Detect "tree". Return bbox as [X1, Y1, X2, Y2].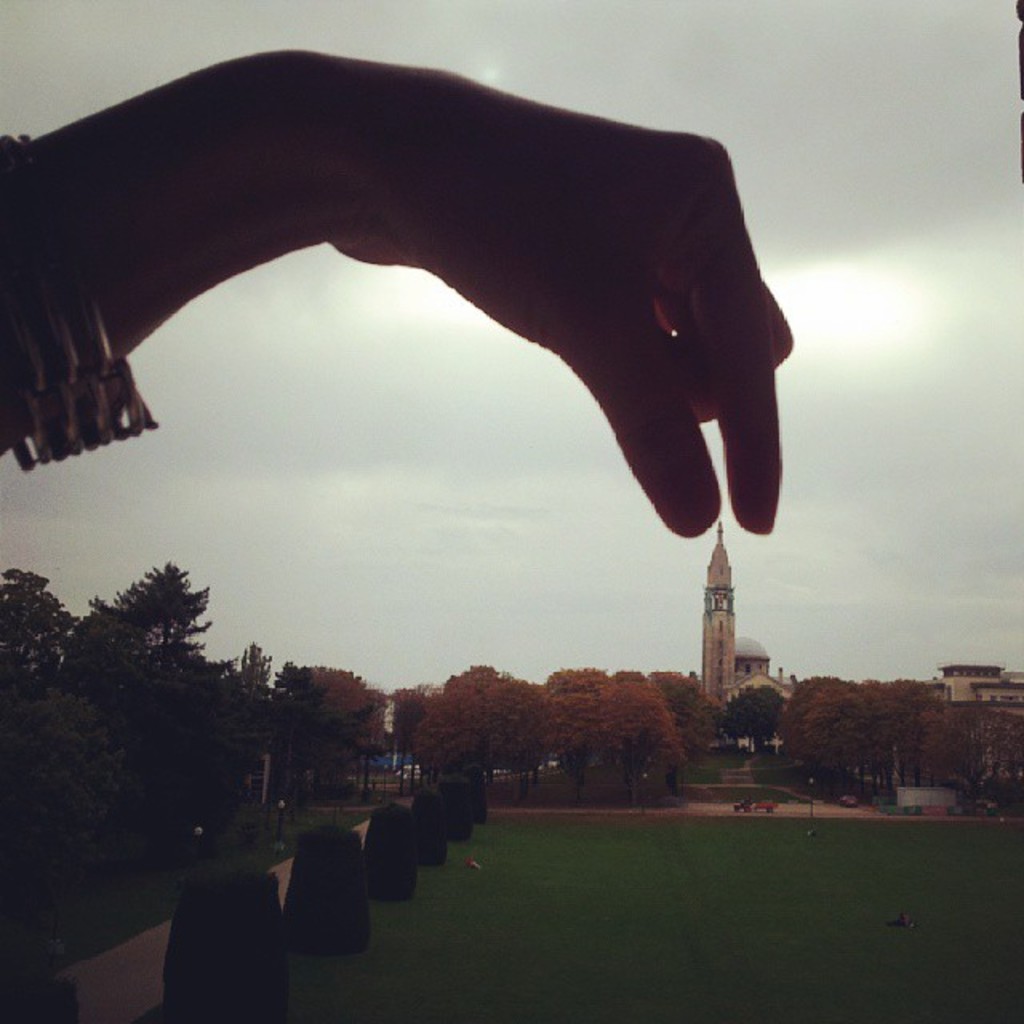
[880, 670, 963, 784].
